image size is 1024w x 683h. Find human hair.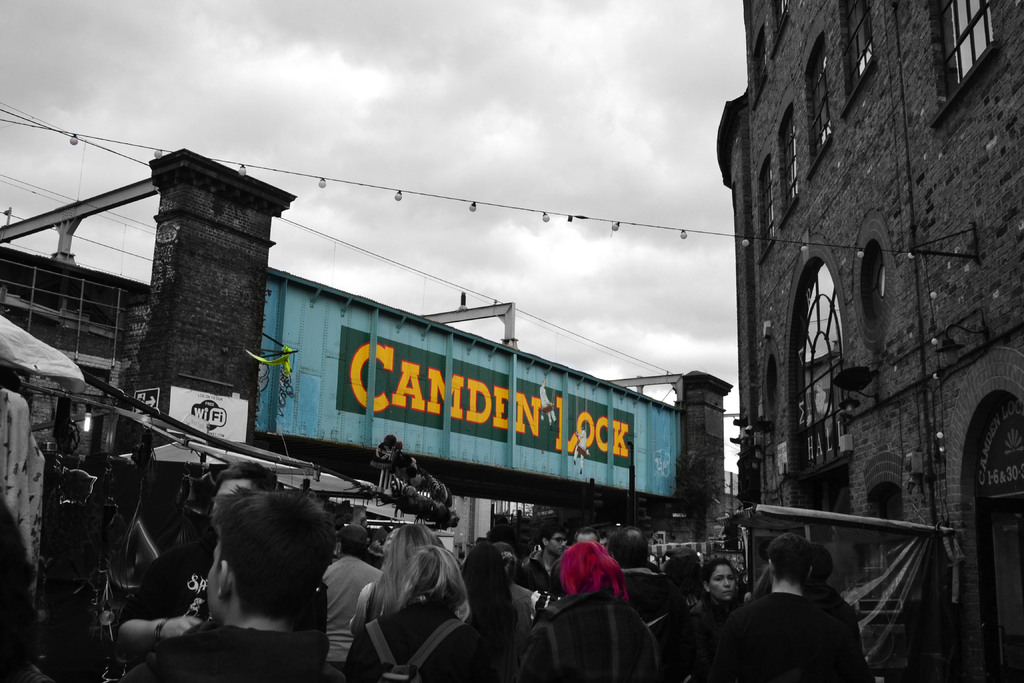
{"left": 804, "top": 543, "right": 831, "bottom": 585}.
